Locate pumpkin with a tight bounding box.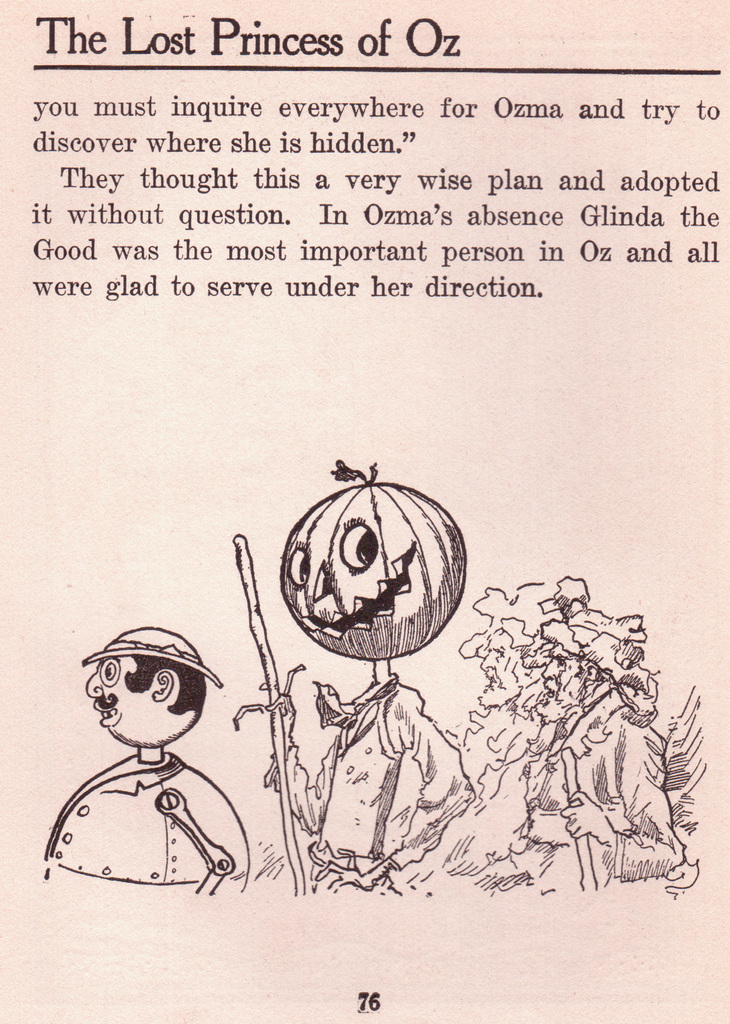
bbox=(282, 457, 473, 662).
